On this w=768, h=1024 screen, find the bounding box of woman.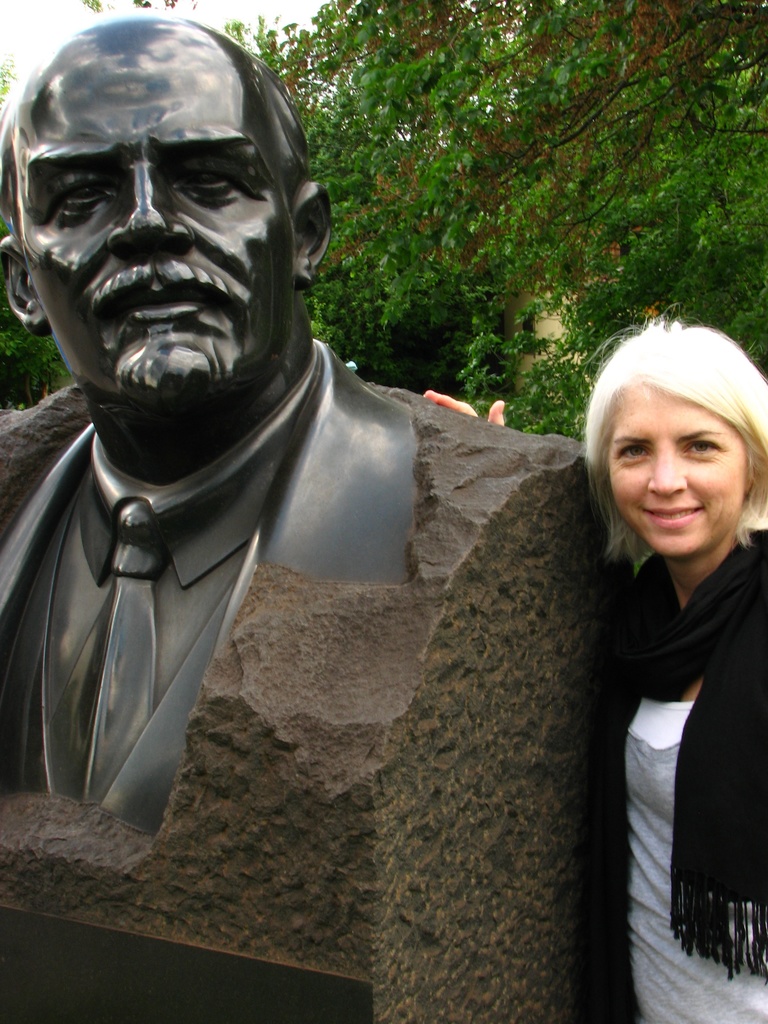
Bounding box: [x1=547, y1=266, x2=764, y2=998].
